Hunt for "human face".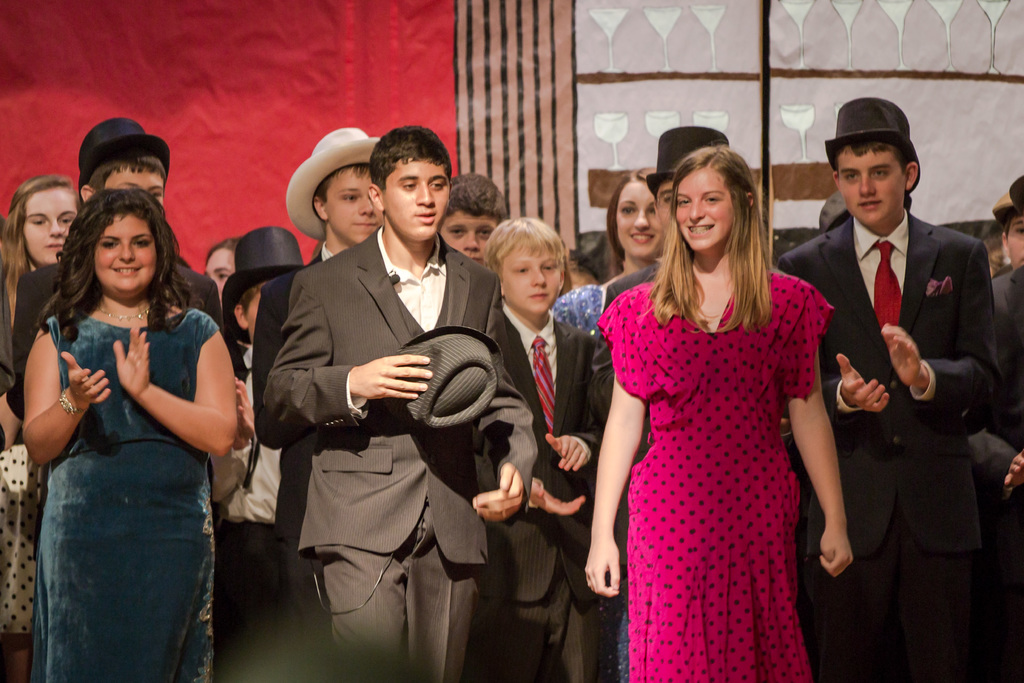
Hunted down at (234, 281, 269, 348).
